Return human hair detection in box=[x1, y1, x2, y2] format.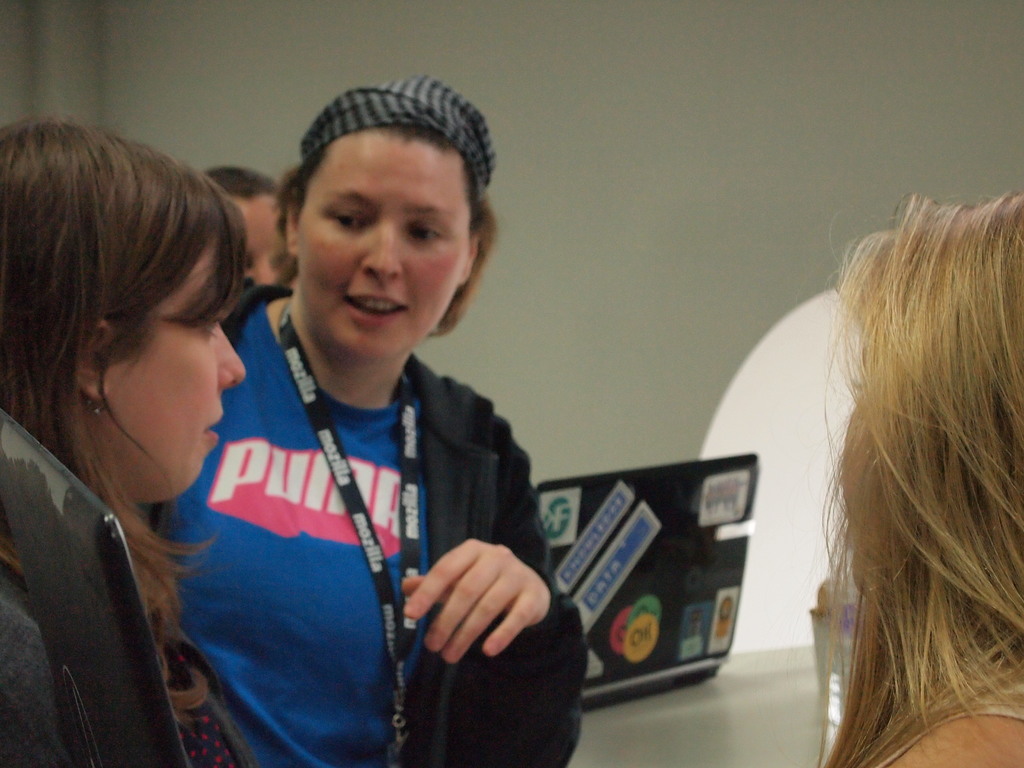
box=[205, 163, 282, 198].
